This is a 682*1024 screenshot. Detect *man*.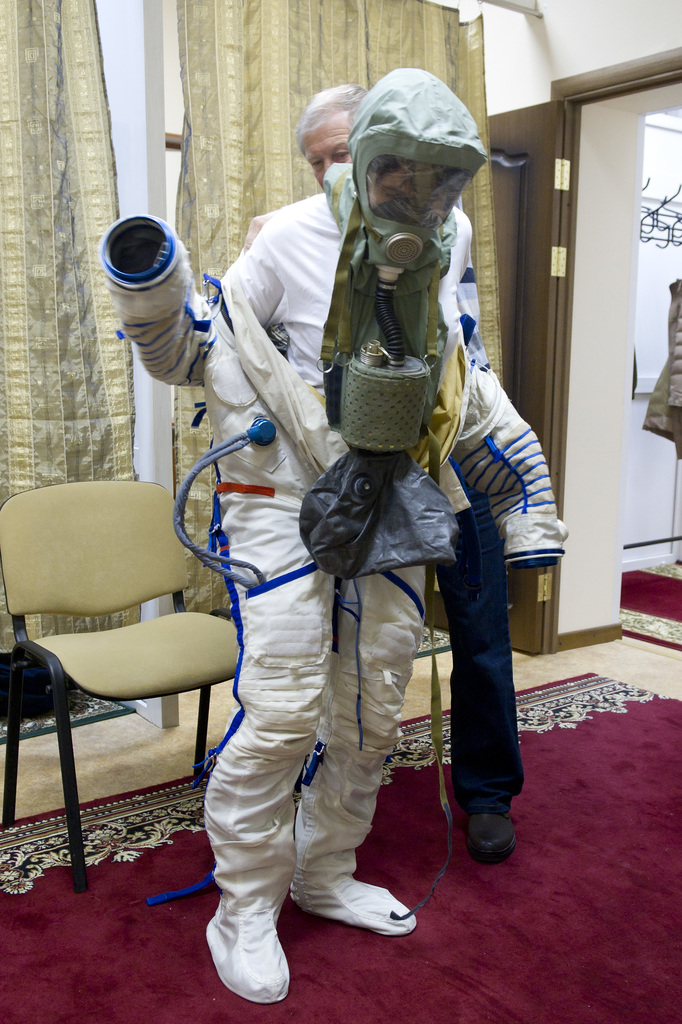
bbox=(296, 83, 529, 862).
